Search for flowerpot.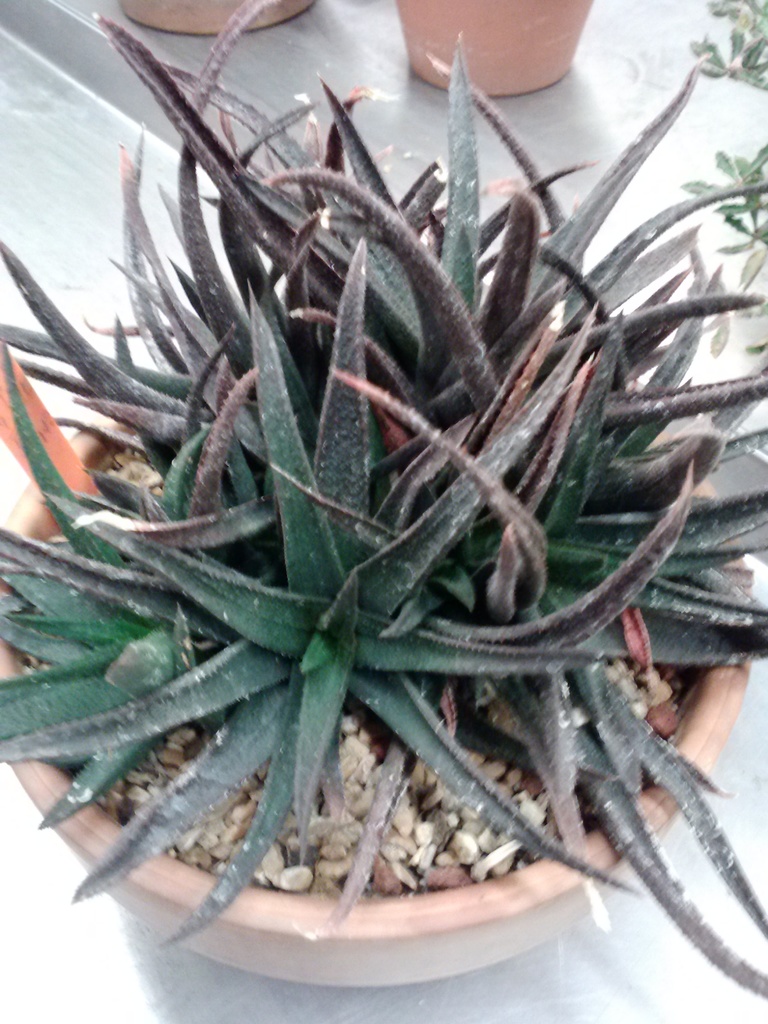
Found at {"left": 394, "top": 0, "right": 591, "bottom": 95}.
